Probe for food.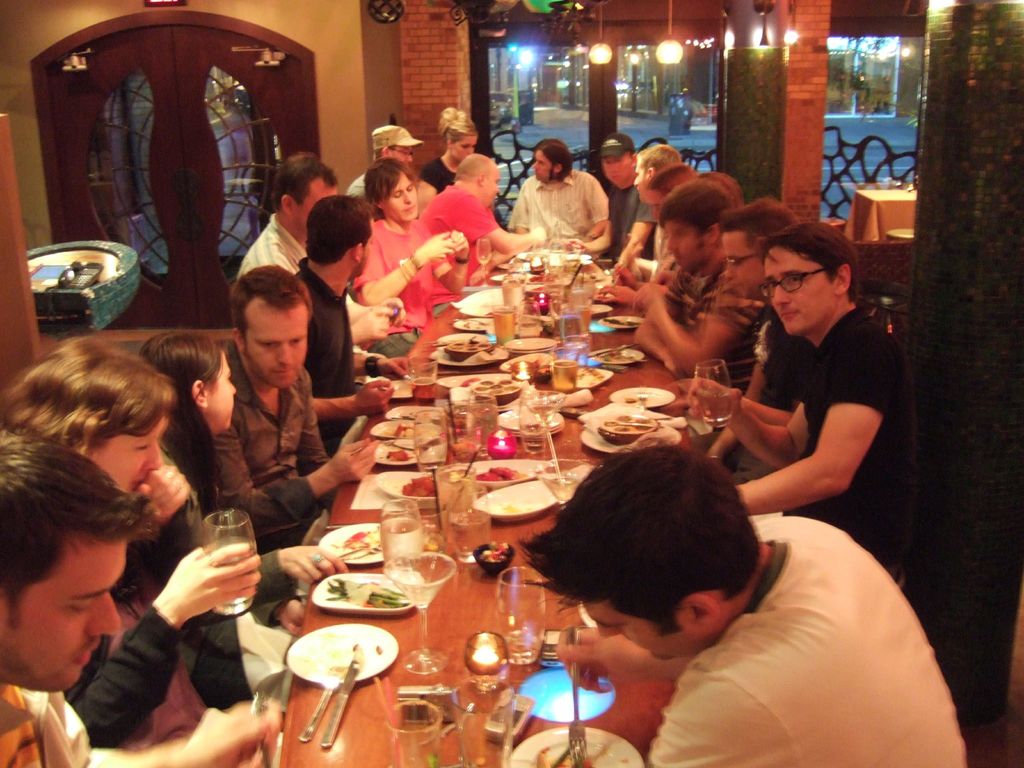
Probe result: (387, 451, 408, 462).
